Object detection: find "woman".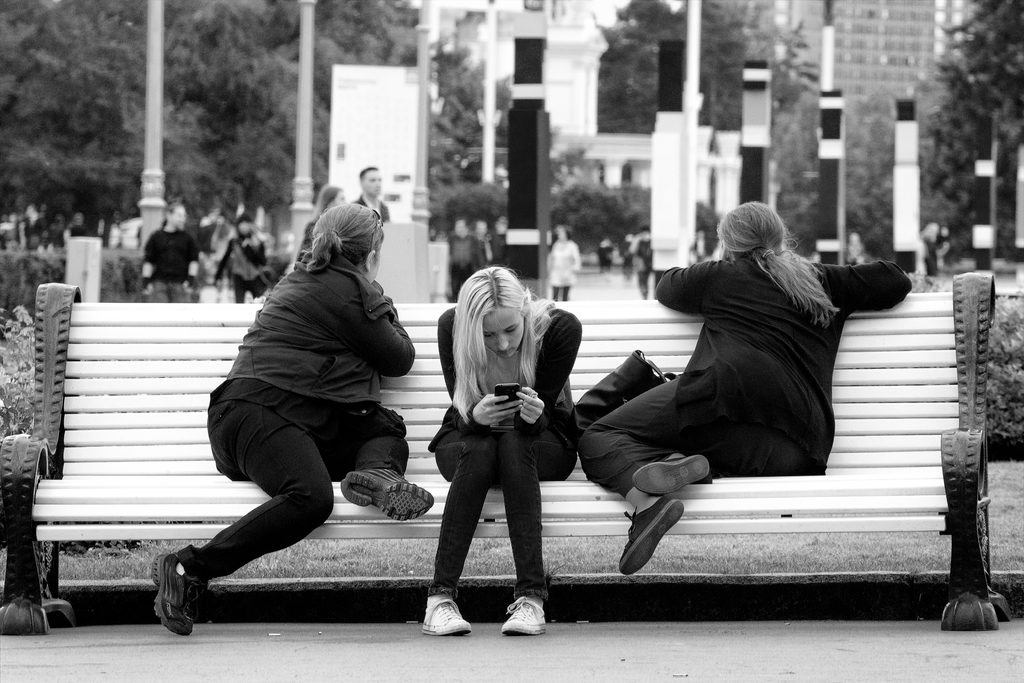
bbox=(424, 254, 579, 634).
